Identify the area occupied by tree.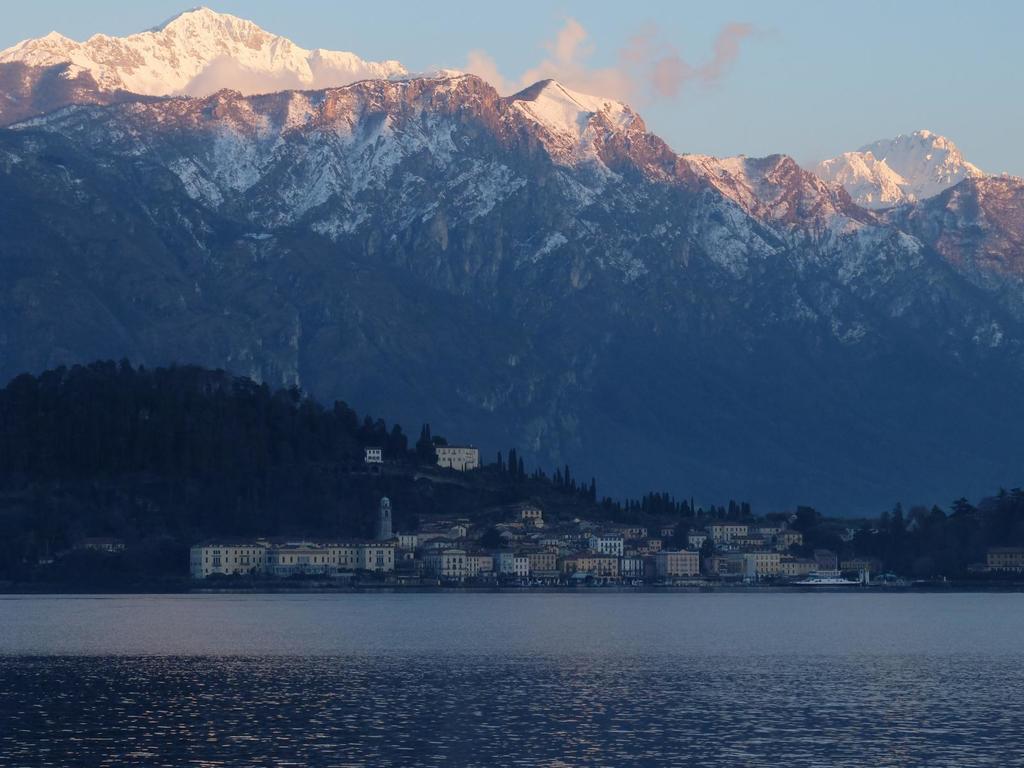
Area: [x1=509, y1=447, x2=525, y2=478].
